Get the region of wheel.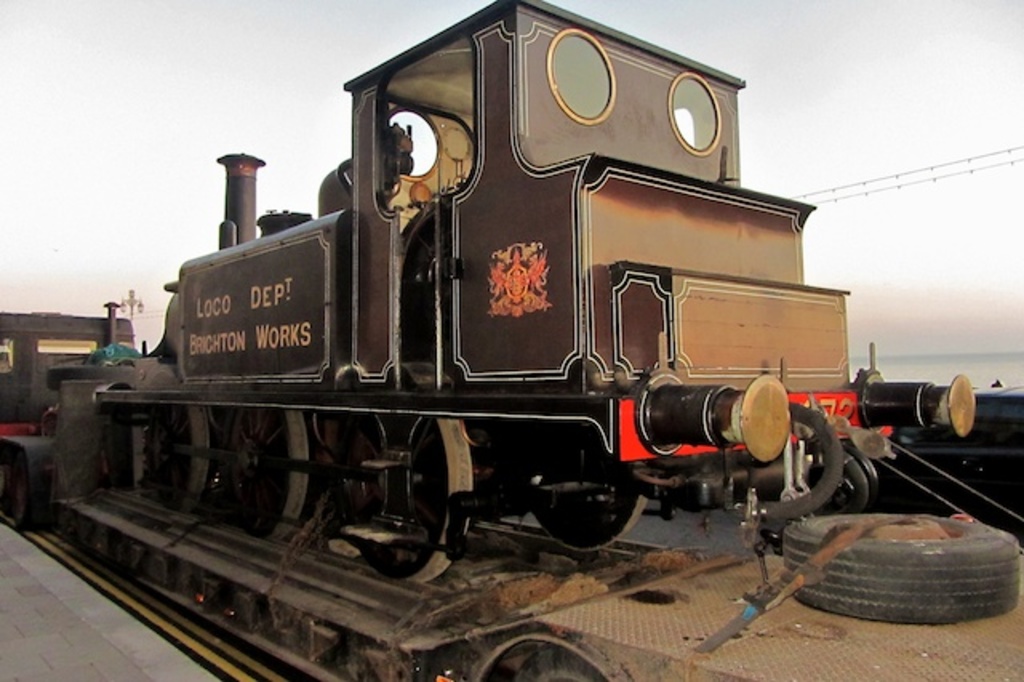
[774, 501, 1022, 624].
